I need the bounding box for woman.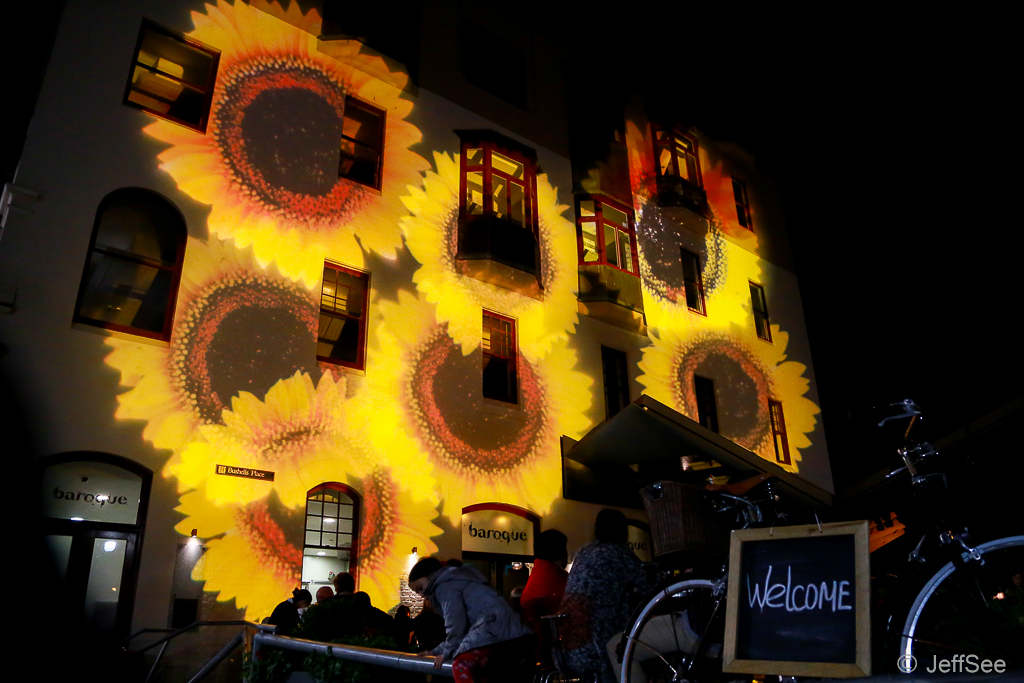
Here it is: 398,548,531,671.
